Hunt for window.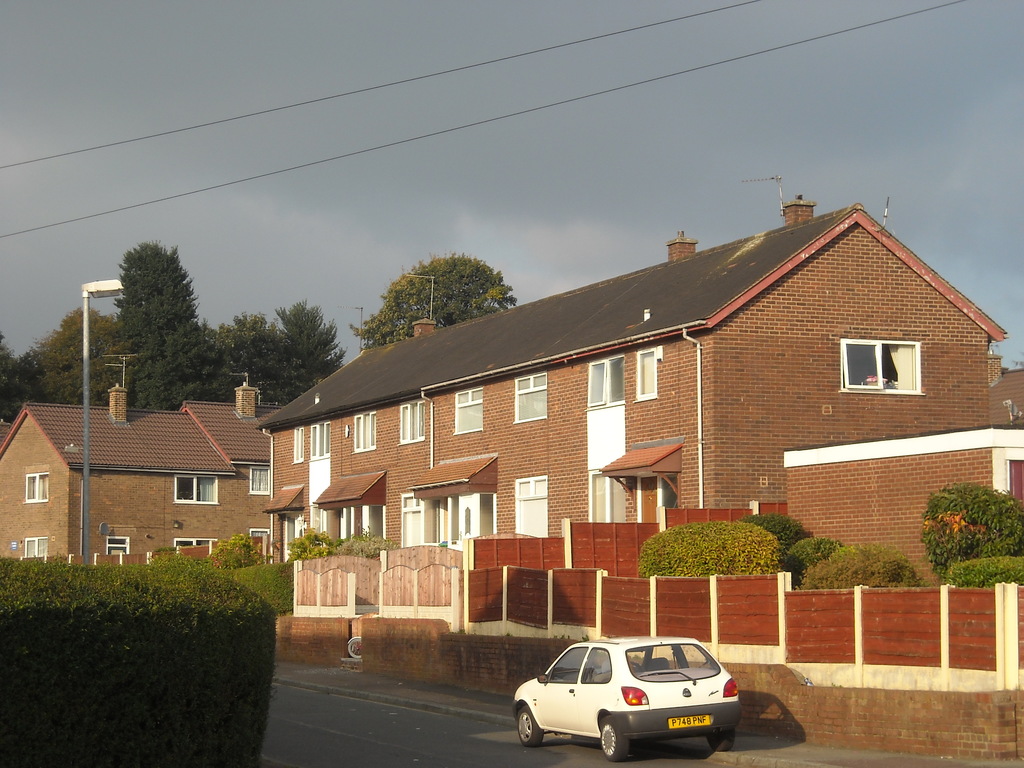
Hunted down at bbox=(550, 643, 584, 680).
